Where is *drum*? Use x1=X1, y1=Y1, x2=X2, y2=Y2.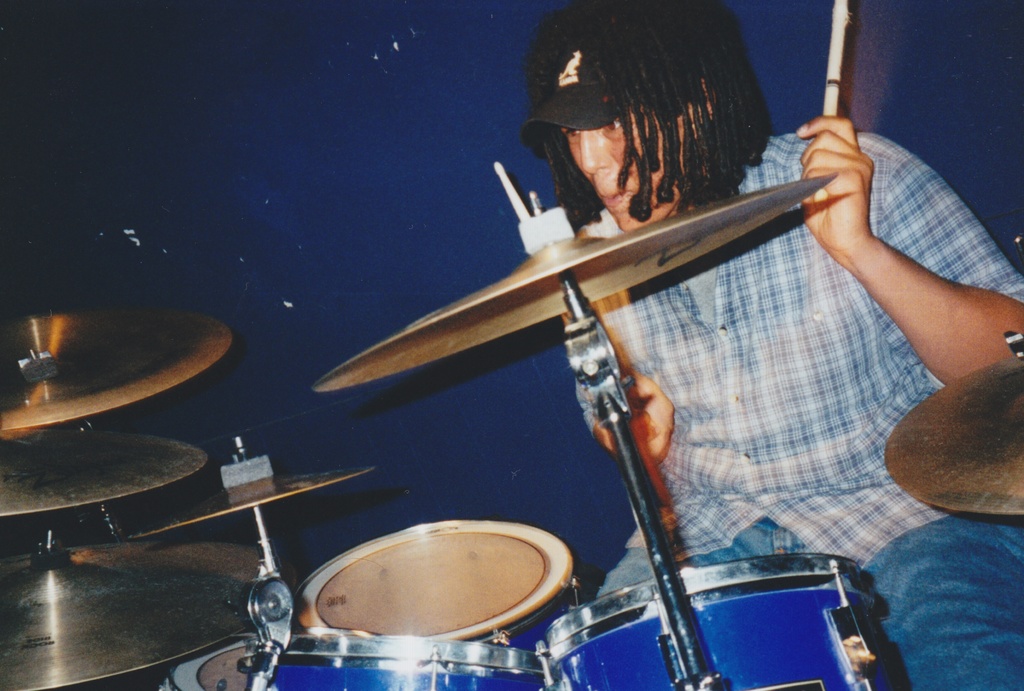
x1=162, y1=631, x2=267, y2=690.
